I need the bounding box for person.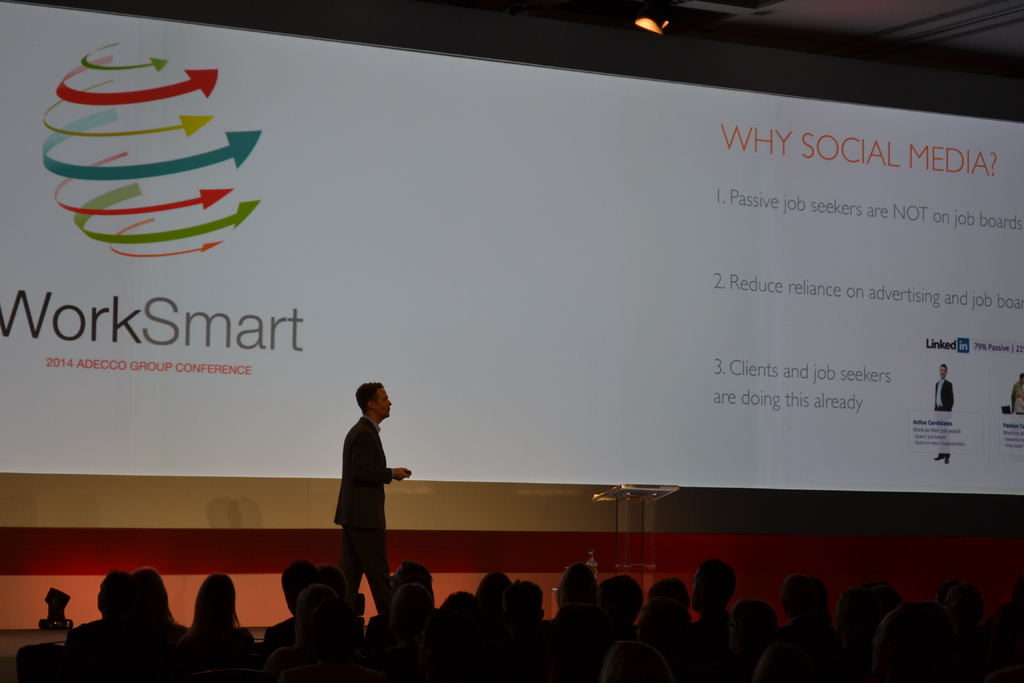
Here it is: bbox=[319, 370, 405, 621].
